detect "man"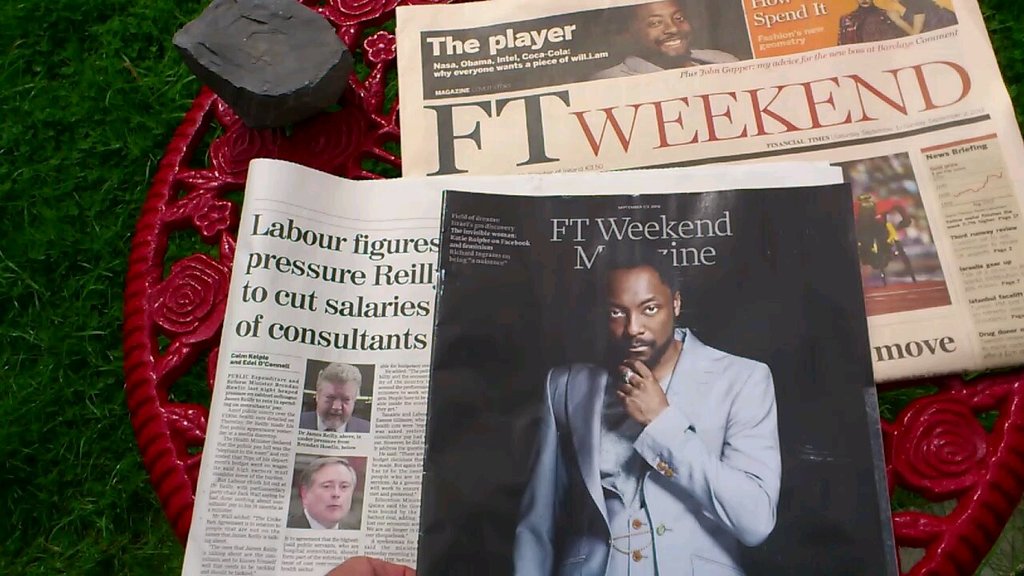
{"x1": 586, "y1": 0, "x2": 741, "y2": 82}
